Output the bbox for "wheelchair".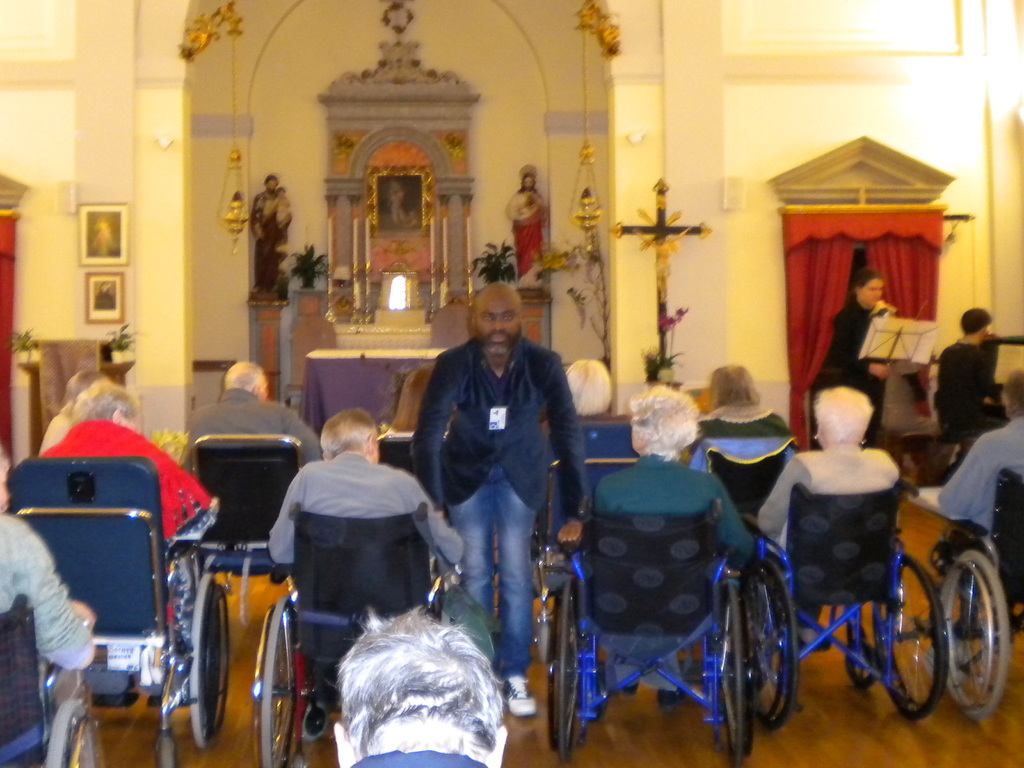
x1=538 y1=497 x2=762 y2=767.
